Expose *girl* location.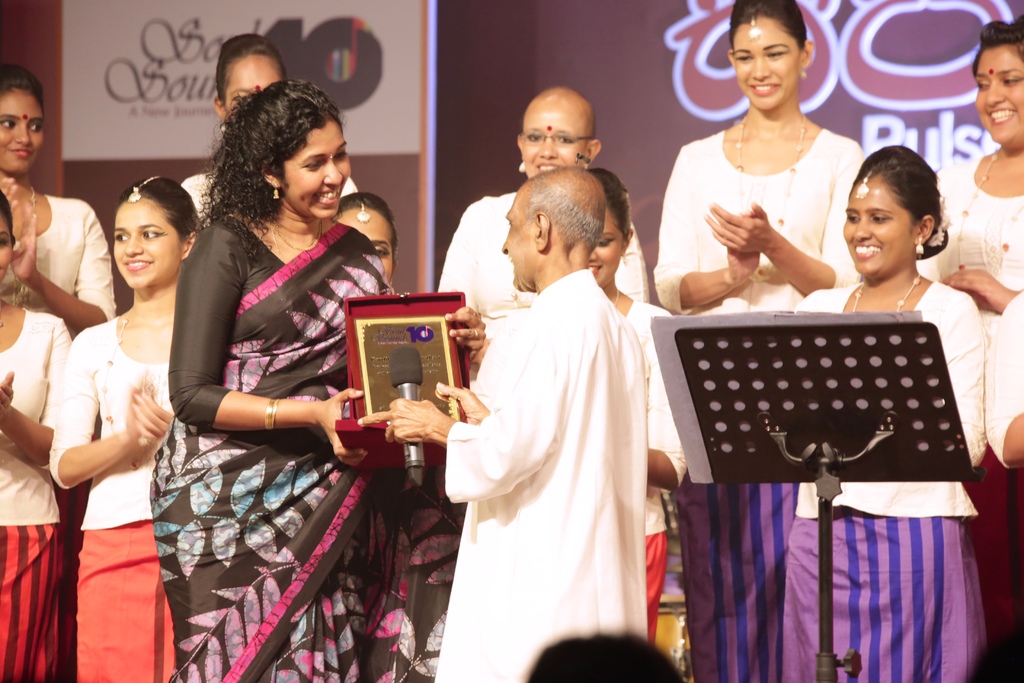
Exposed at region(649, 0, 863, 680).
